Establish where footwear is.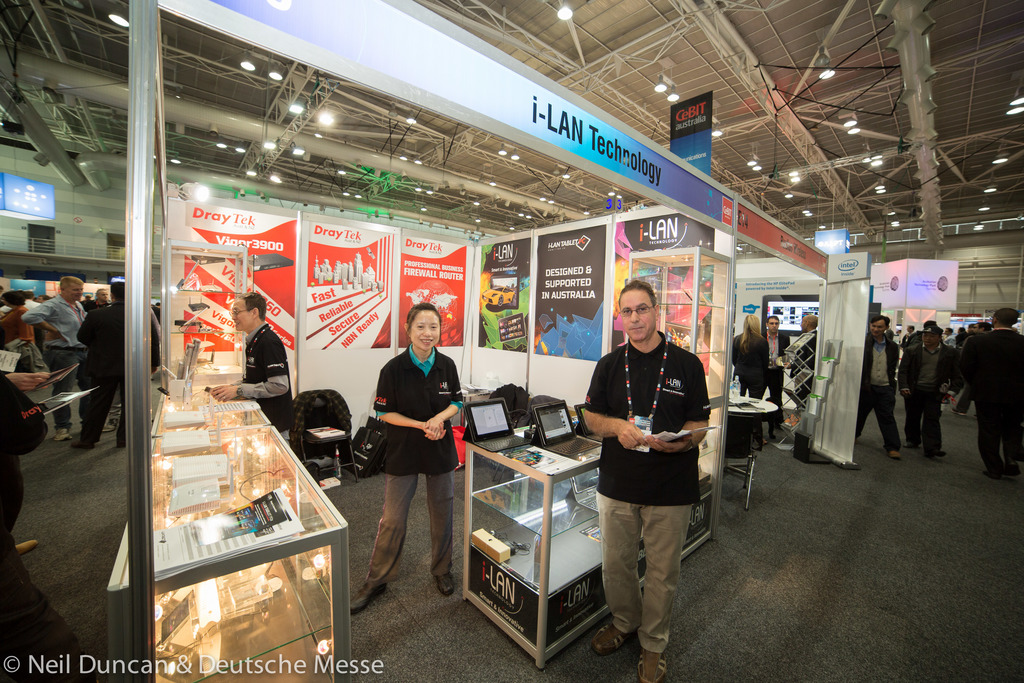
Established at l=76, t=432, r=92, b=450.
